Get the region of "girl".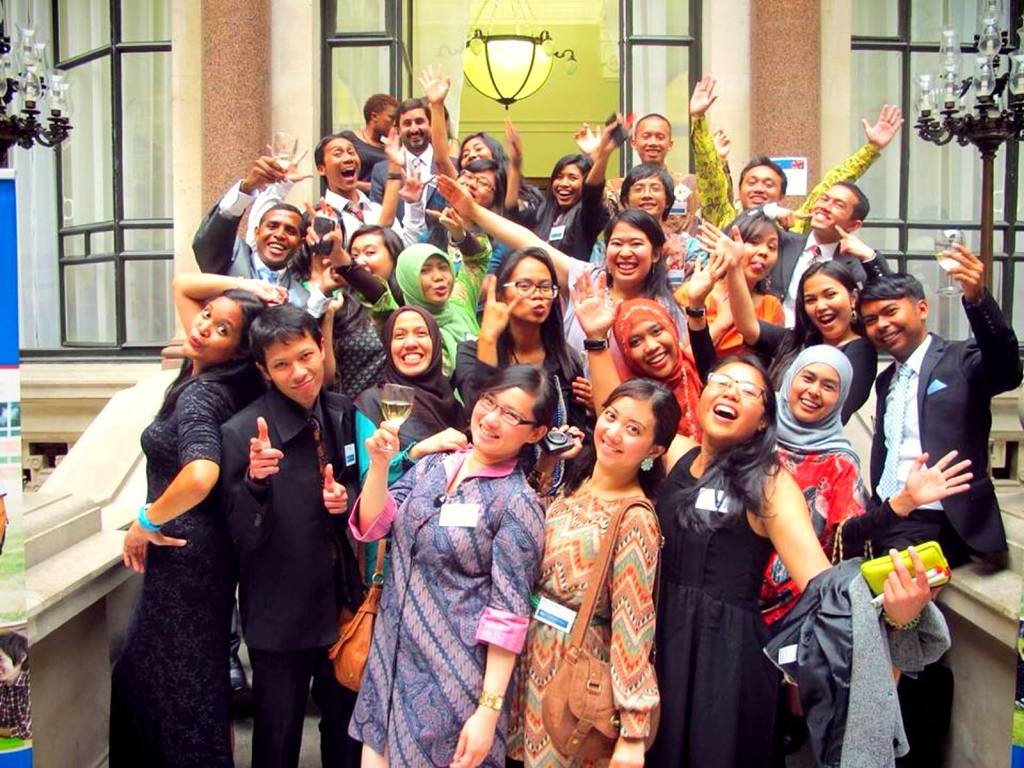
box(351, 357, 542, 765).
